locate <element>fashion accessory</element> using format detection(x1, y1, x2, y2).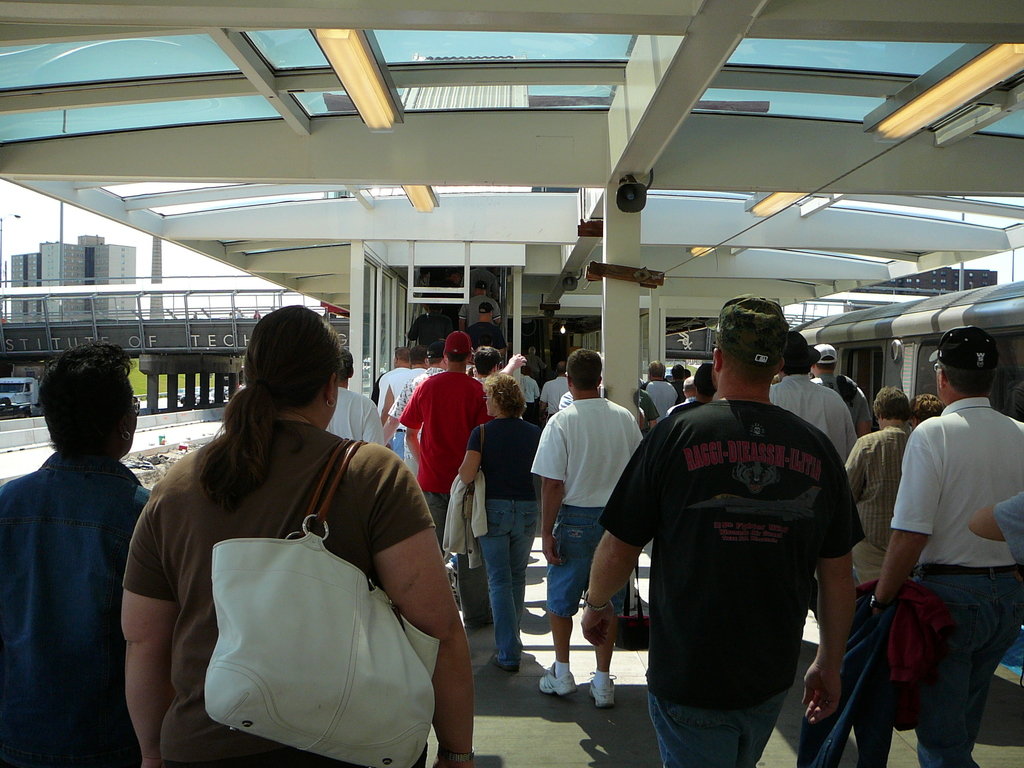
detection(207, 436, 443, 767).
